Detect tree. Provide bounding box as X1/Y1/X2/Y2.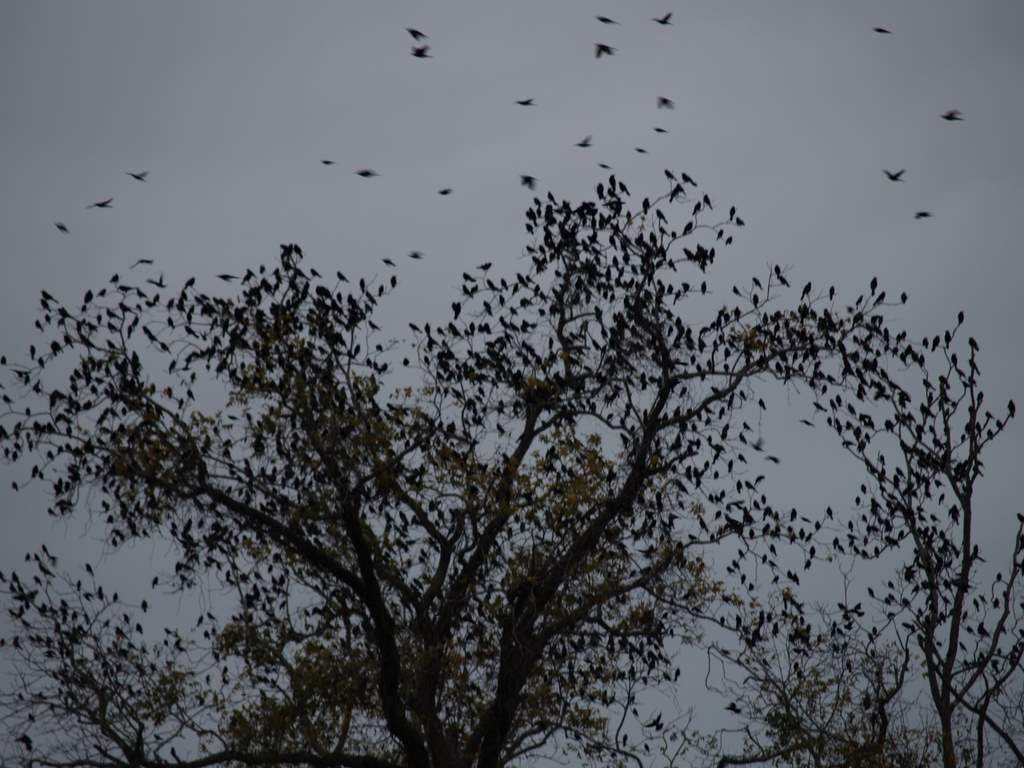
51/101/993/754.
